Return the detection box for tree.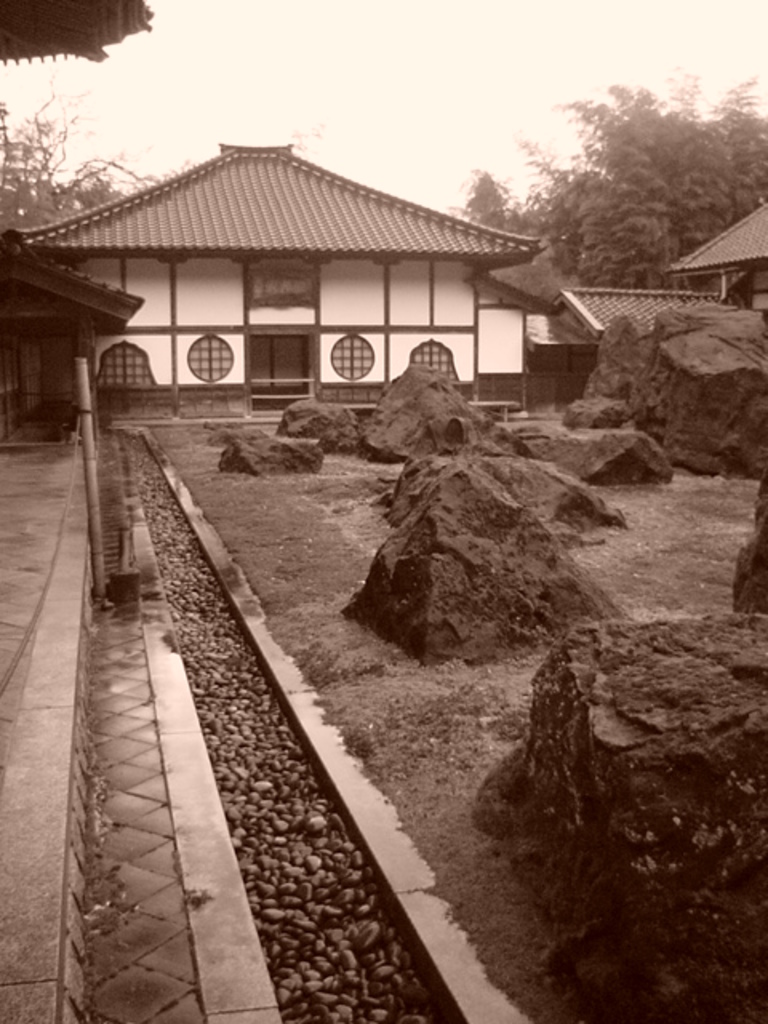
bbox=(480, 61, 739, 302).
